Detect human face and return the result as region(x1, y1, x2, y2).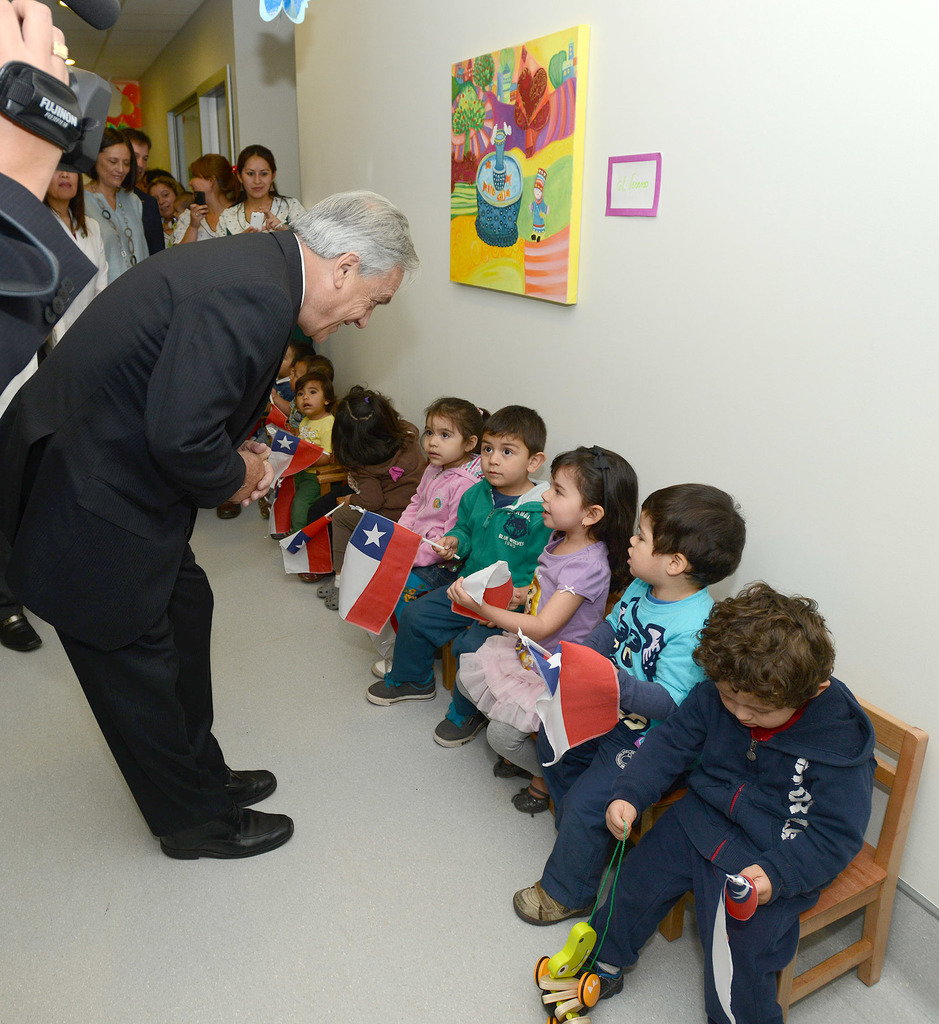
region(540, 469, 577, 532).
